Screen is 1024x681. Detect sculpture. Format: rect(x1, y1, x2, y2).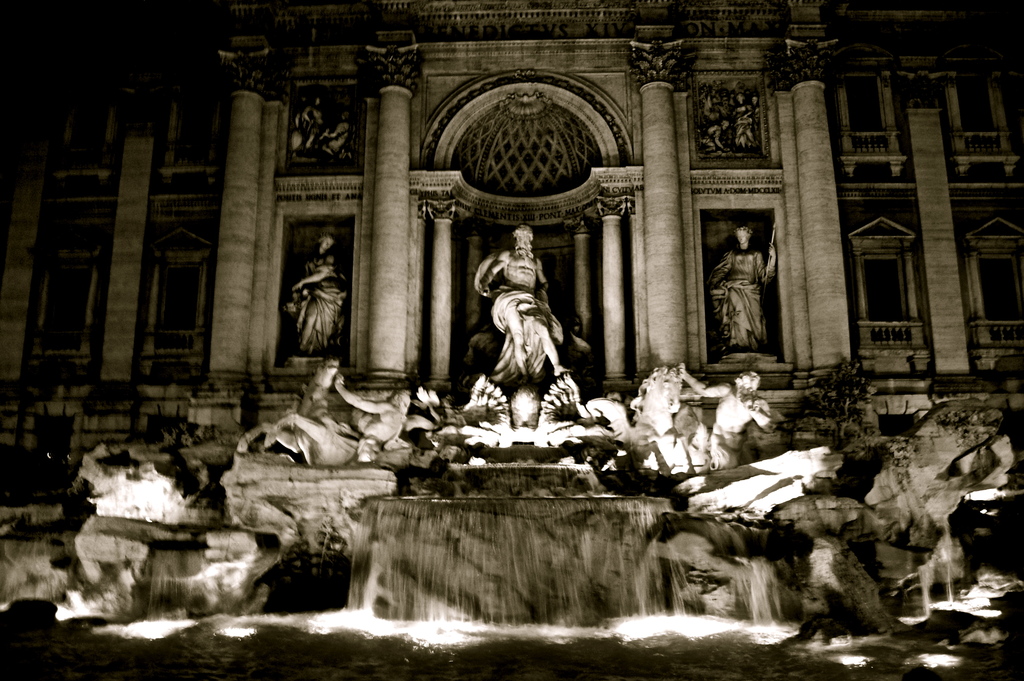
rect(584, 361, 845, 511).
